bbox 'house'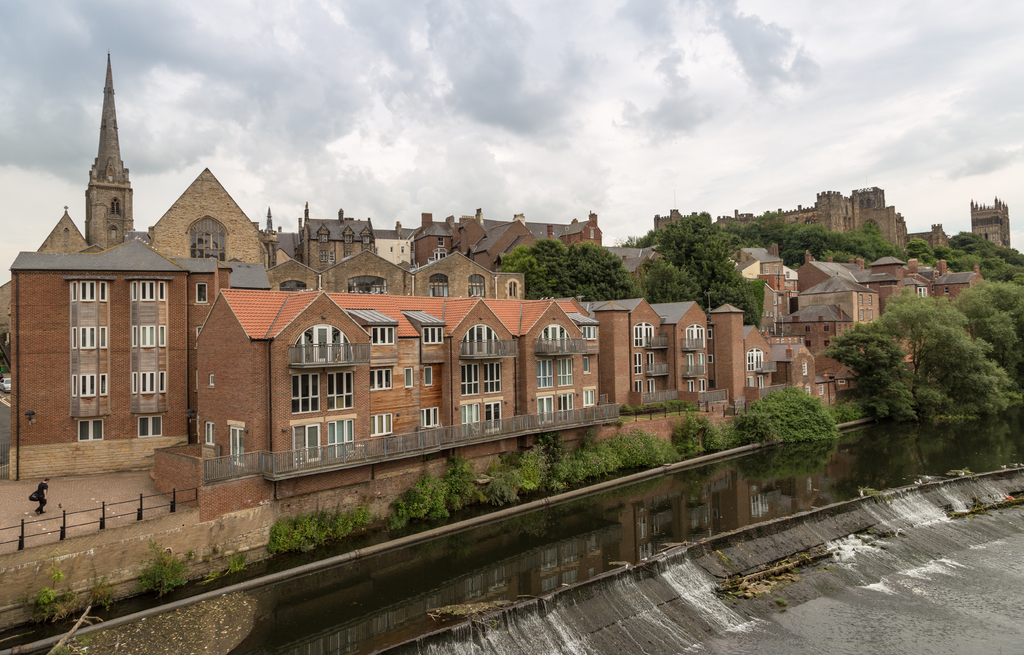
715 300 779 392
